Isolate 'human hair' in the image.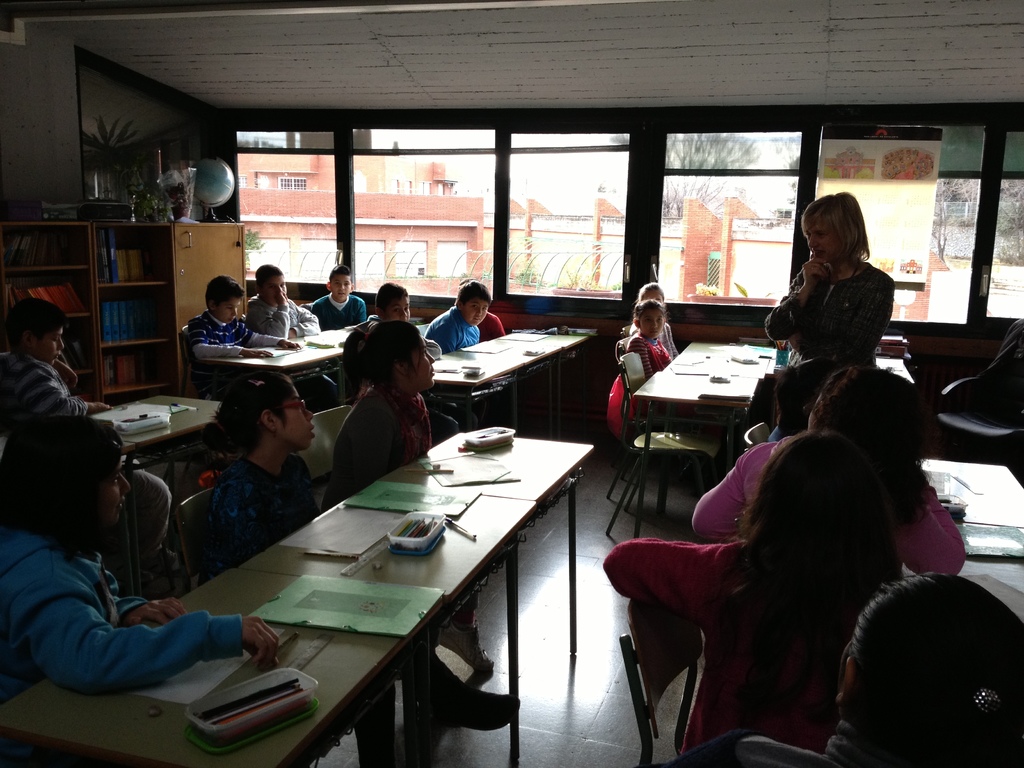
Isolated region: 257 267 283 278.
